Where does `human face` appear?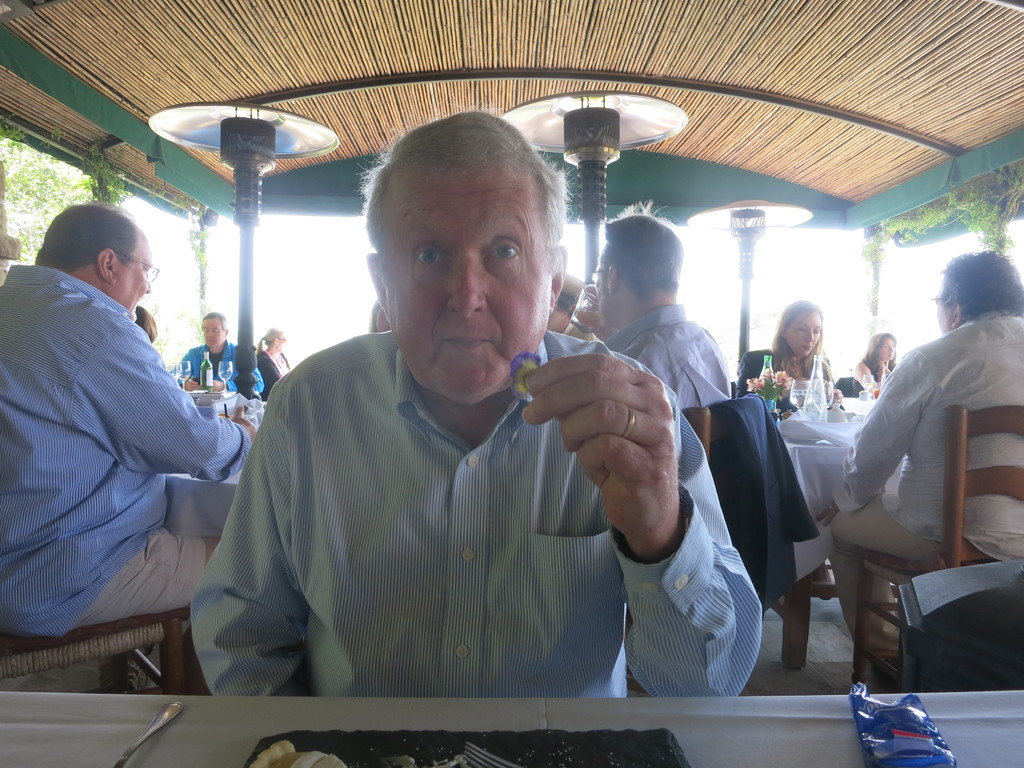
Appears at <box>387,171,552,403</box>.
